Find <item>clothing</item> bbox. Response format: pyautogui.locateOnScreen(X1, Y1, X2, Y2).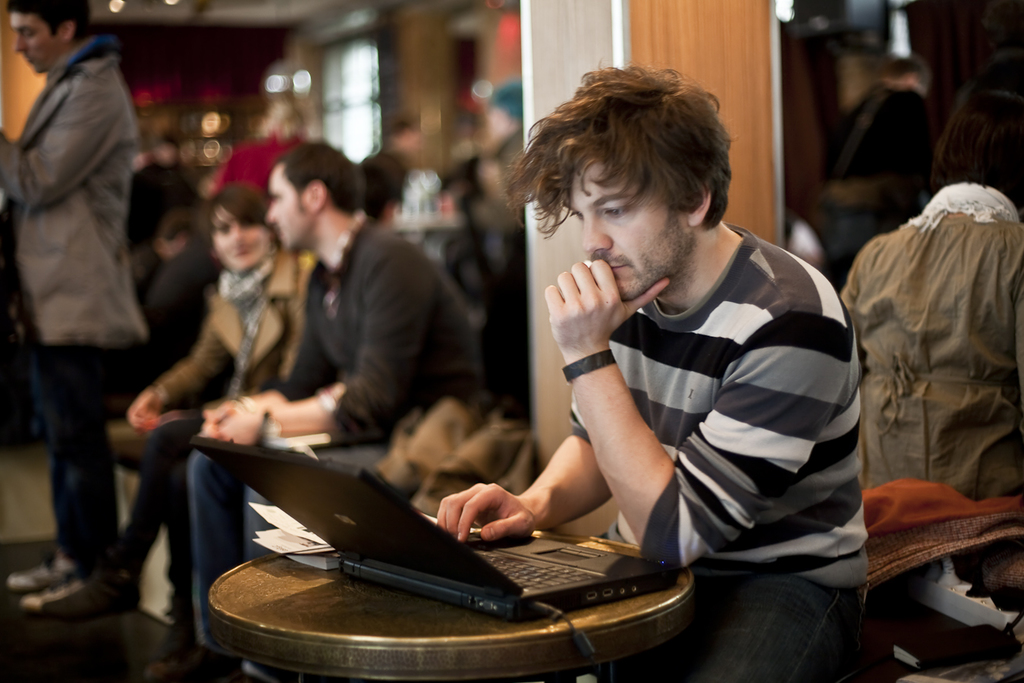
pyautogui.locateOnScreen(572, 223, 869, 682).
